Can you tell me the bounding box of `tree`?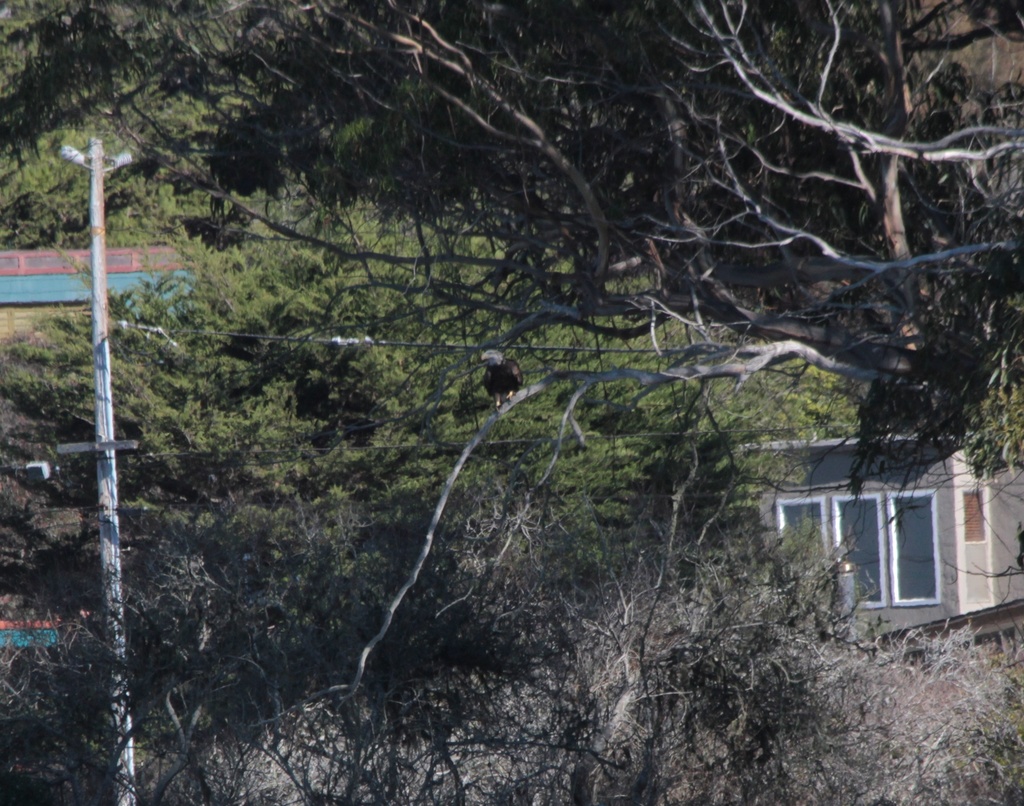
l=0, t=198, r=822, b=805.
